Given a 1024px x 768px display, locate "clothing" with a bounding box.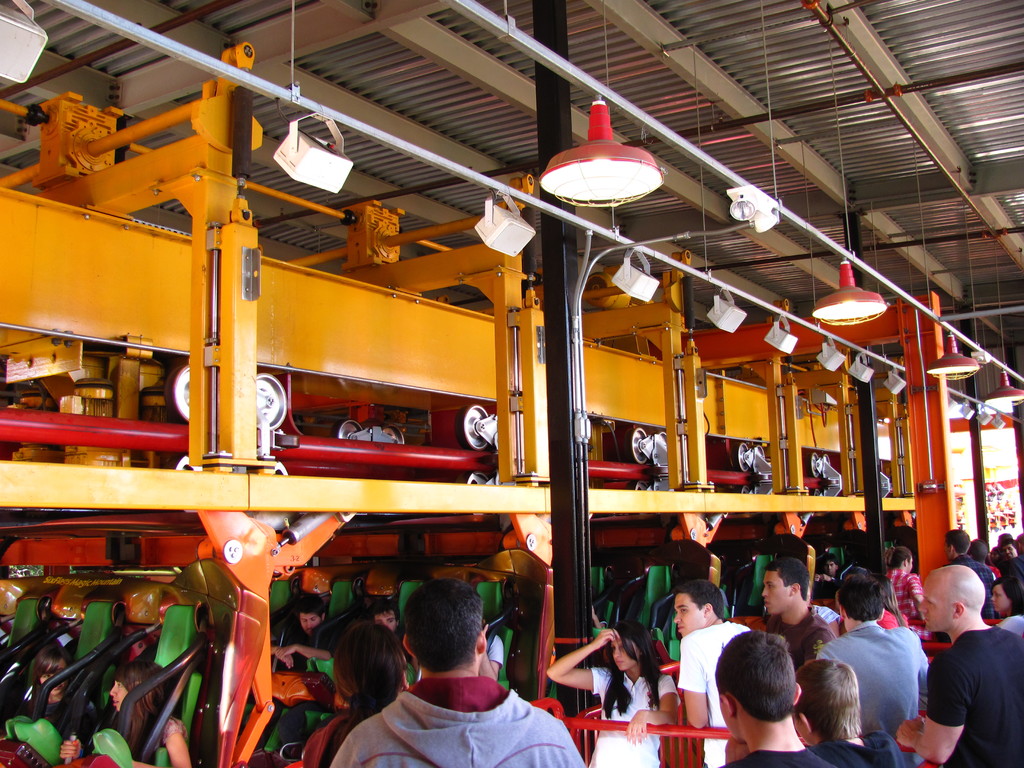
Located: [x1=805, y1=730, x2=907, y2=767].
